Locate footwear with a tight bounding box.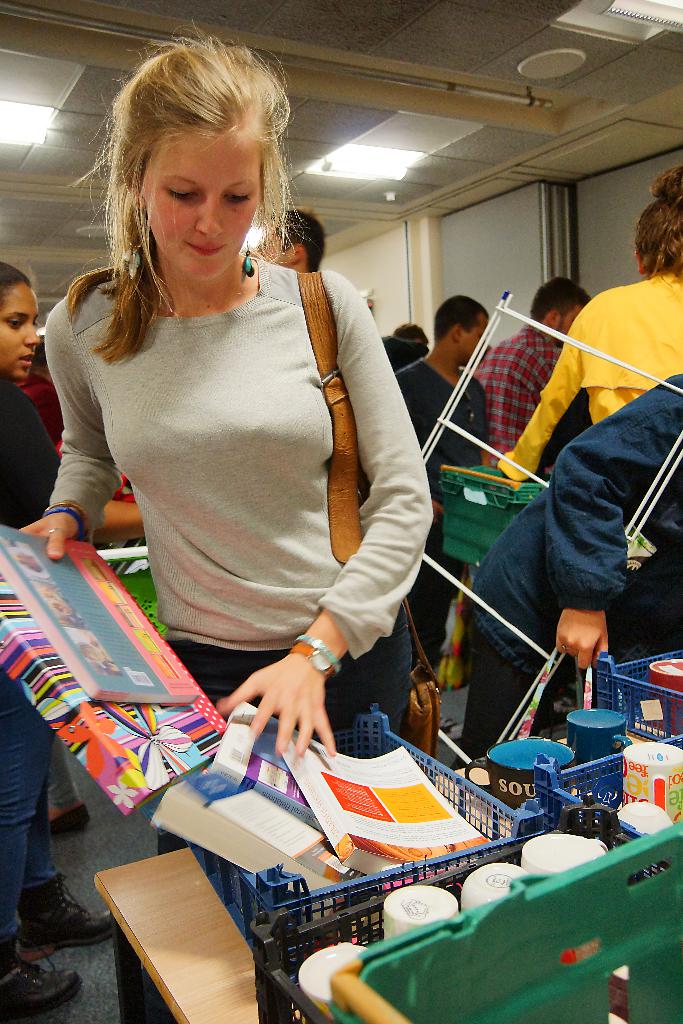
(left=51, top=781, right=96, bottom=846).
